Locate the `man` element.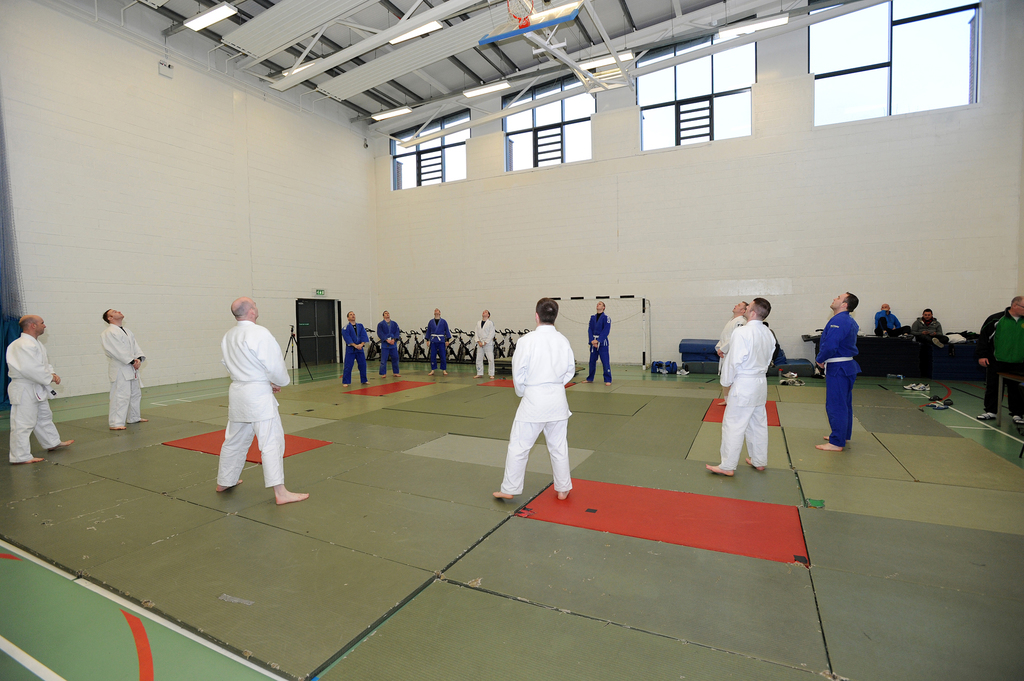
Element bbox: (x1=714, y1=301, x2=747, y2=405).
